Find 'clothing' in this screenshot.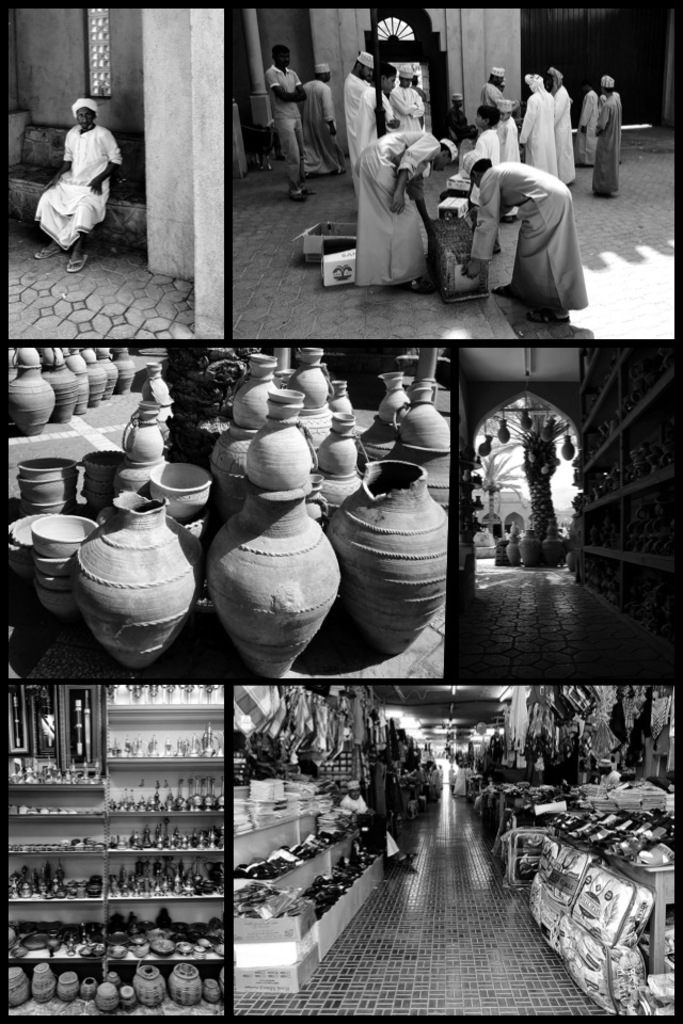
The bounding box for 'clothing' is bbox=[342, 793, 398, 854].
